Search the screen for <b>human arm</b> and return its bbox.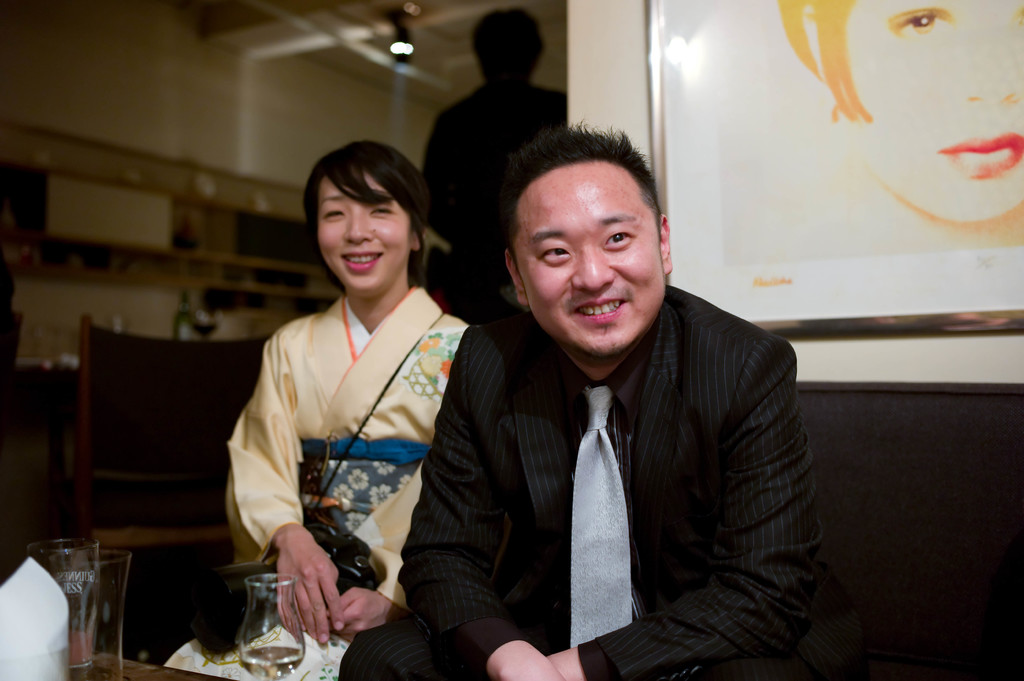
Found: <bbox>387, 279, 575, 680</bbox>.
